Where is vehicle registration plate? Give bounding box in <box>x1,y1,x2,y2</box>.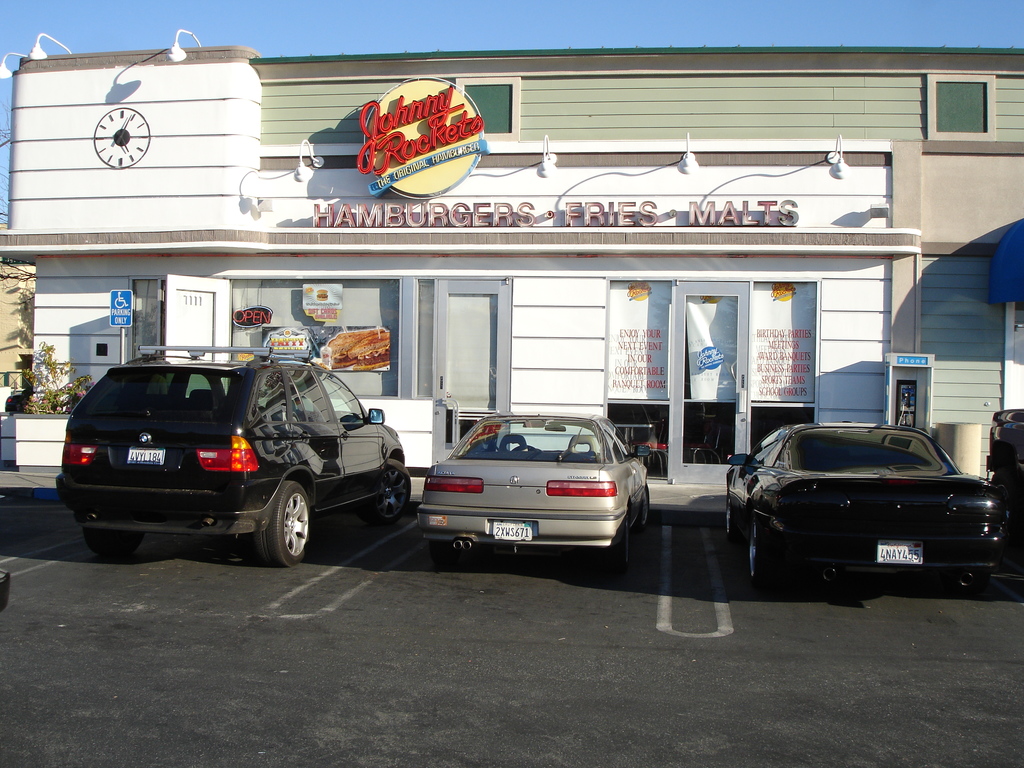
<box>128,444,166,467</box>.
